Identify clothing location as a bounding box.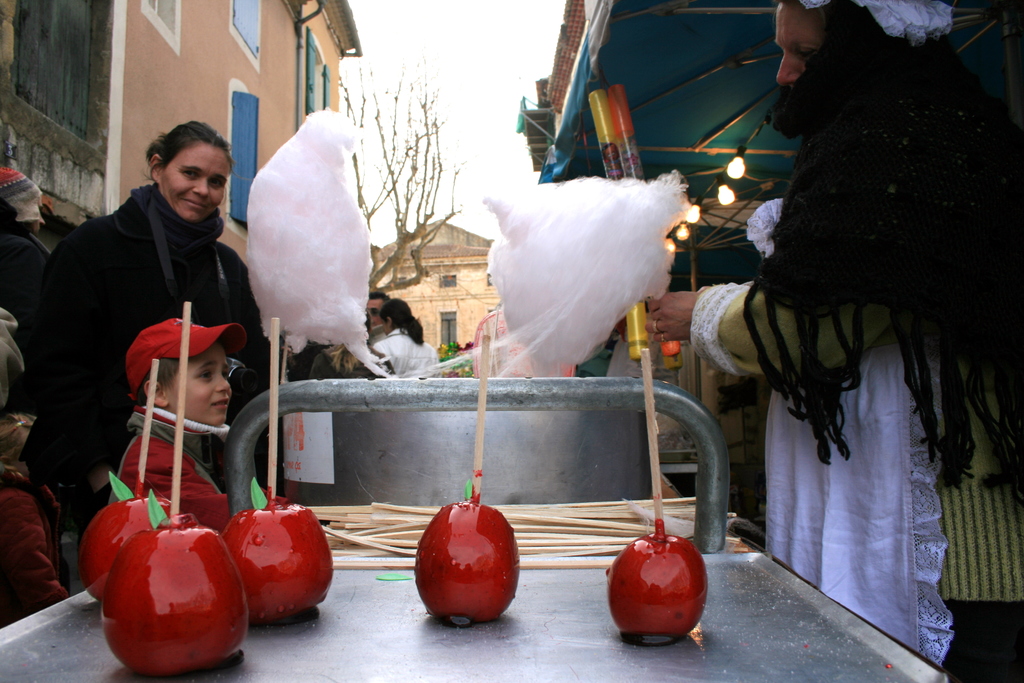
BBox(575, 332, 623, 375).
